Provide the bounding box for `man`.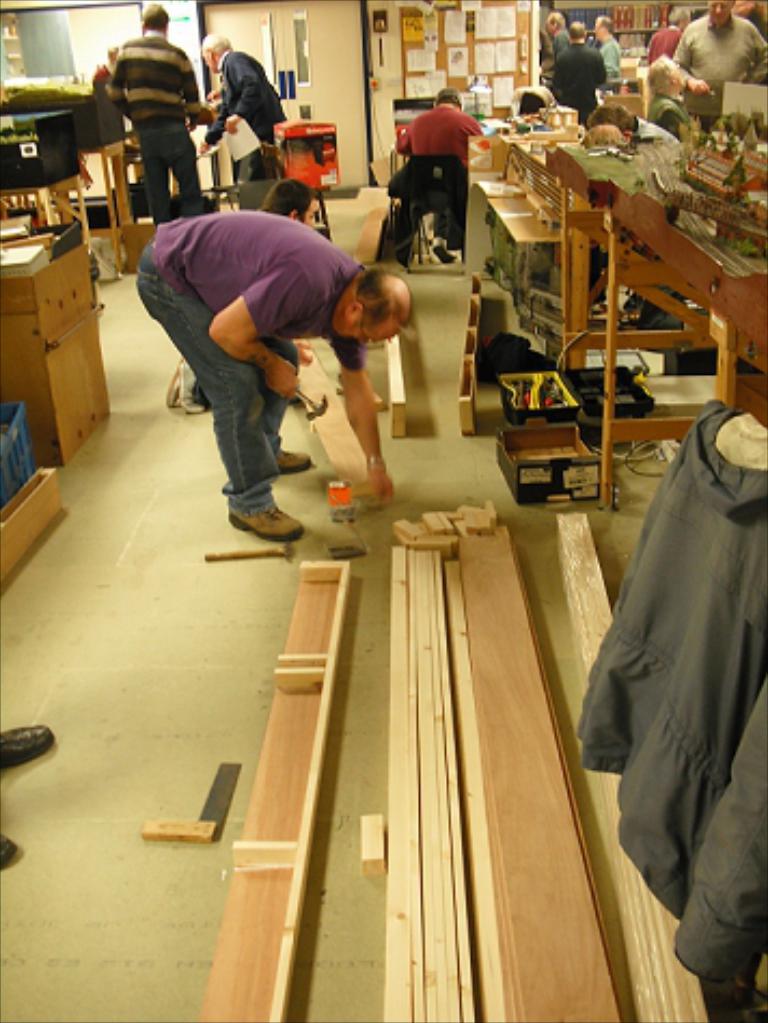
x1=160 y1=177 x2=317 y2=412.
